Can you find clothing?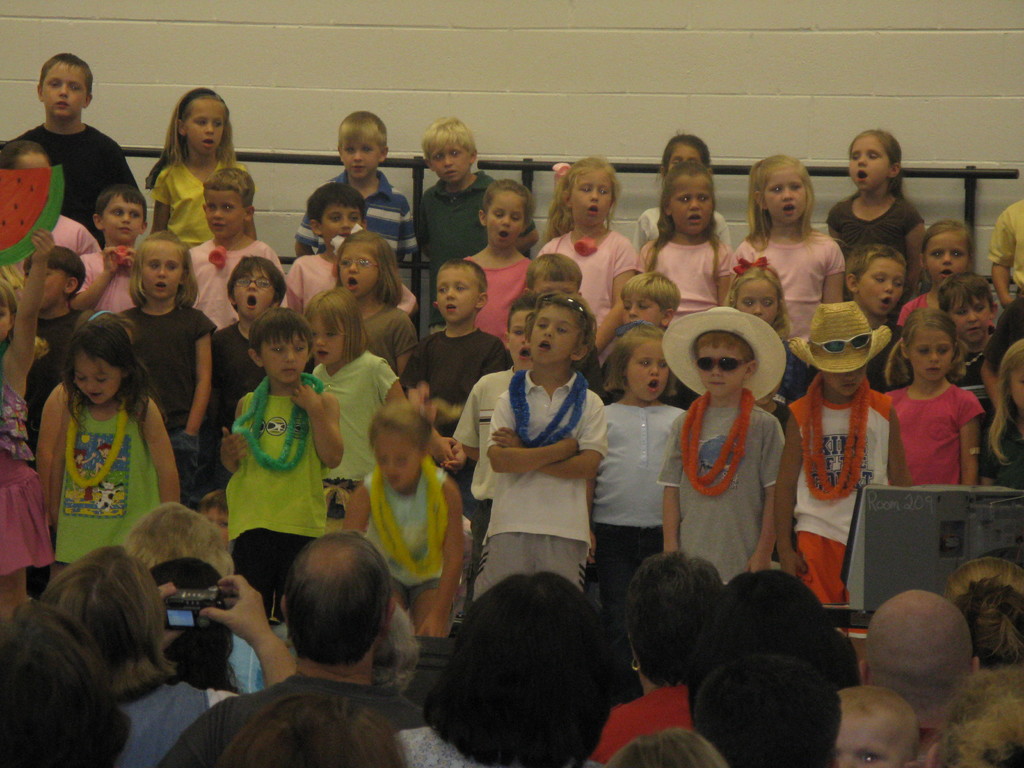
Yes, bounding box: 472, 246, 530, 352.
